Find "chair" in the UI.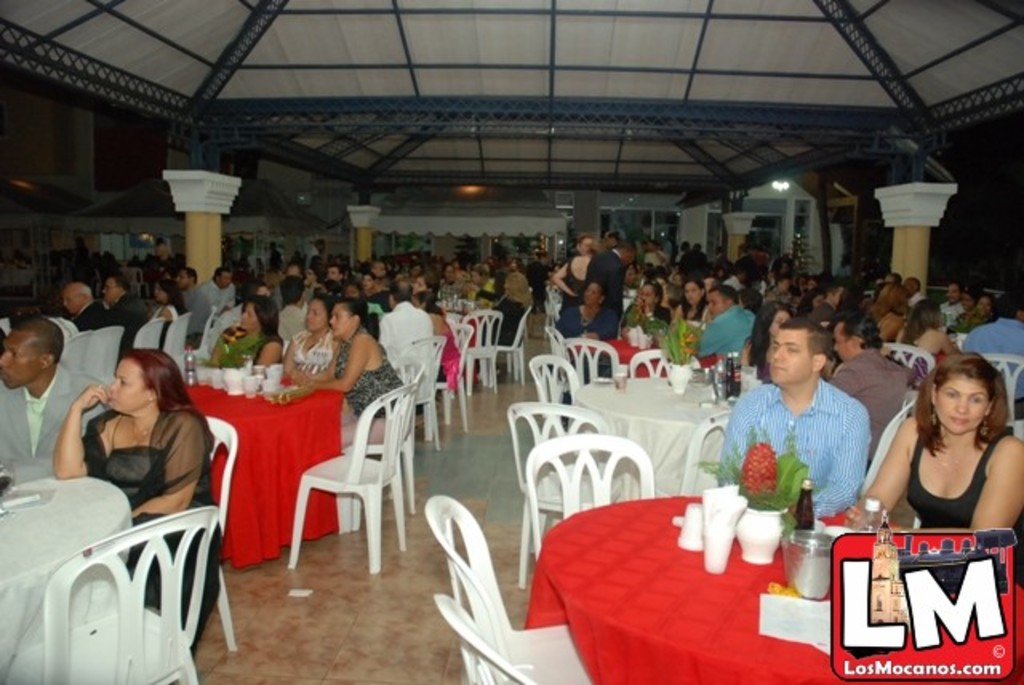
UI element at l=462, t=309, r=504, b=395.
